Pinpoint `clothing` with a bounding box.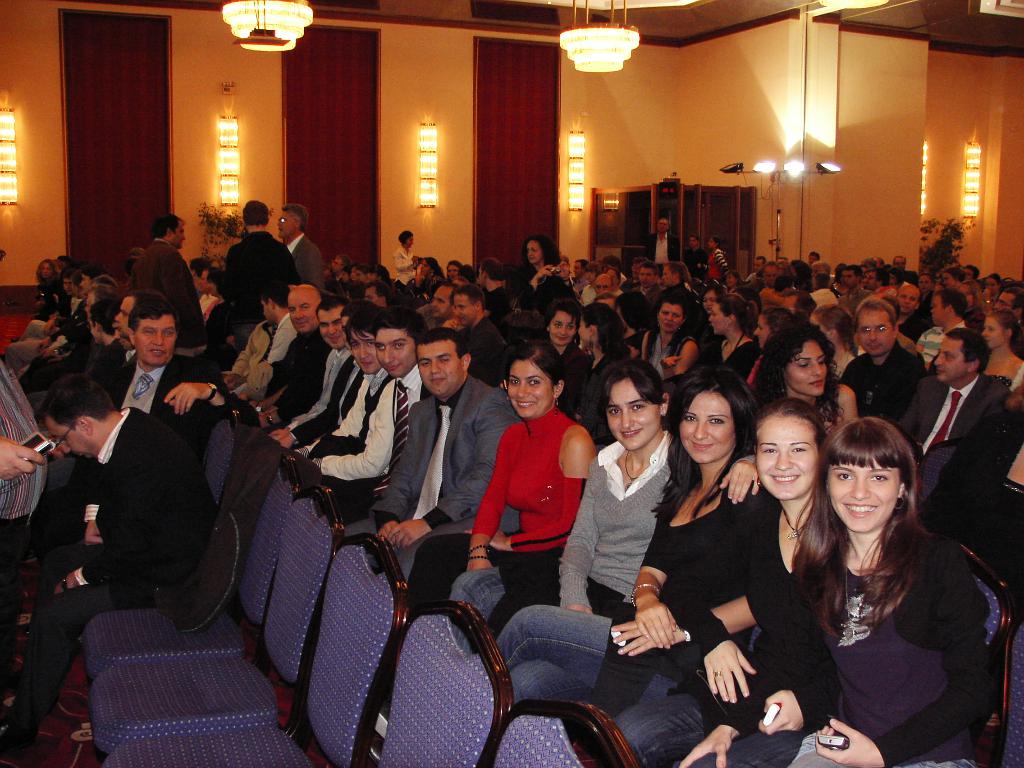
left=480, top=283, right=513, bottom=326.
